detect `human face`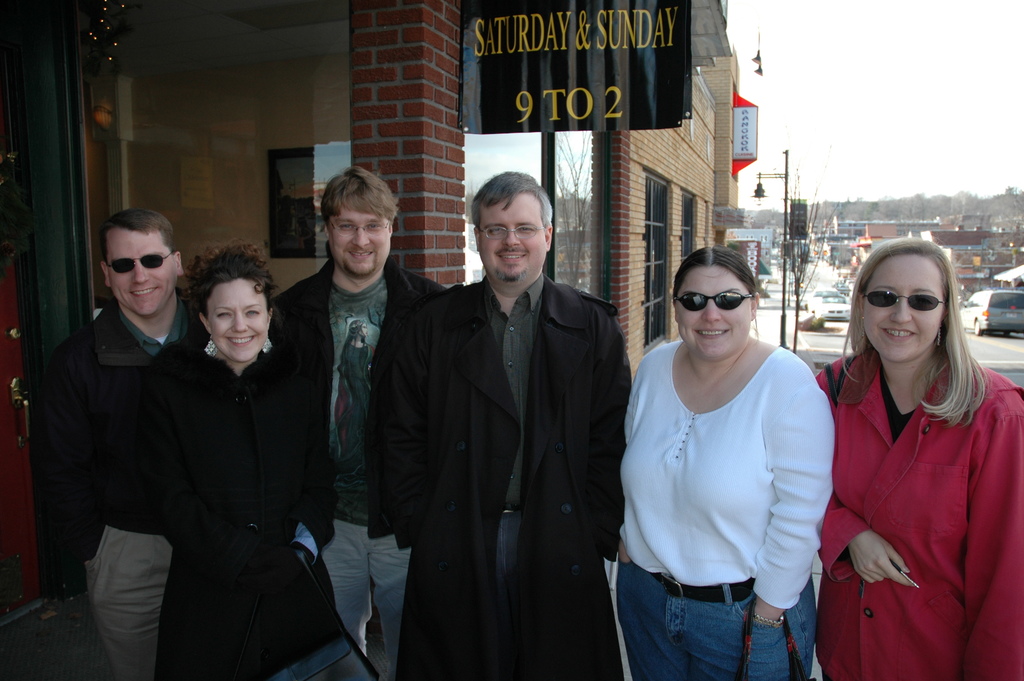
bbox=(678, 274, 750, 364)
